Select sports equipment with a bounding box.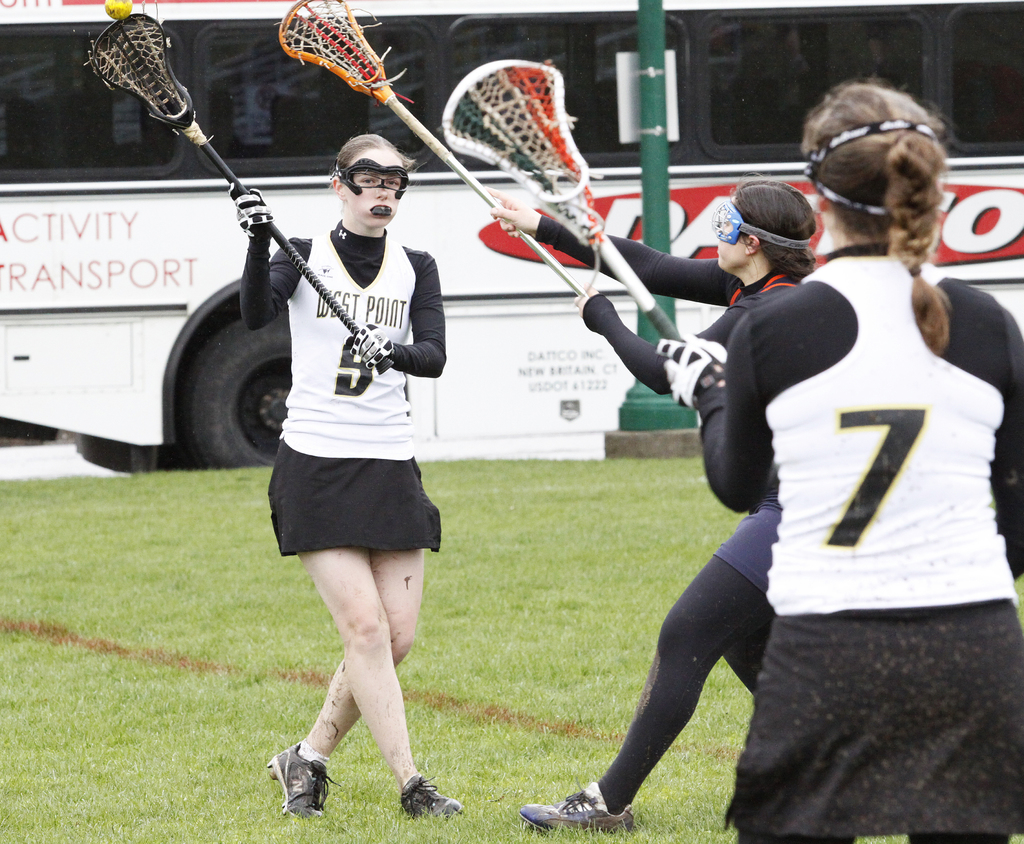
[441, 60, 684, 343].
